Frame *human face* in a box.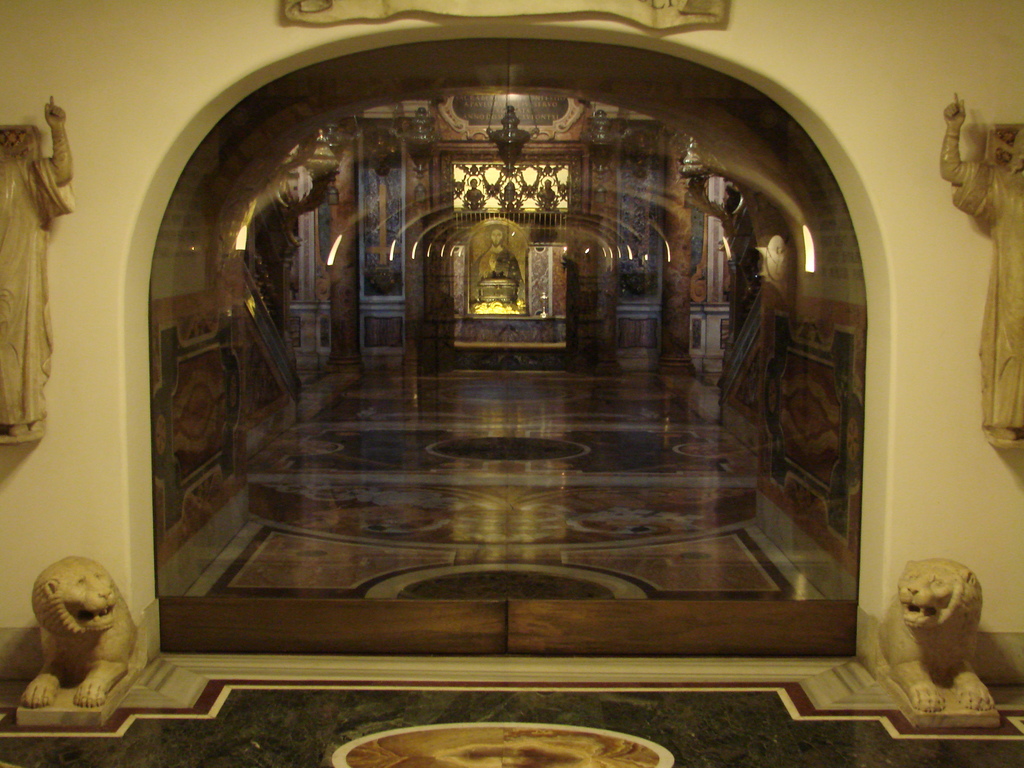
left=490, top=227, right=504, bottom=245.
